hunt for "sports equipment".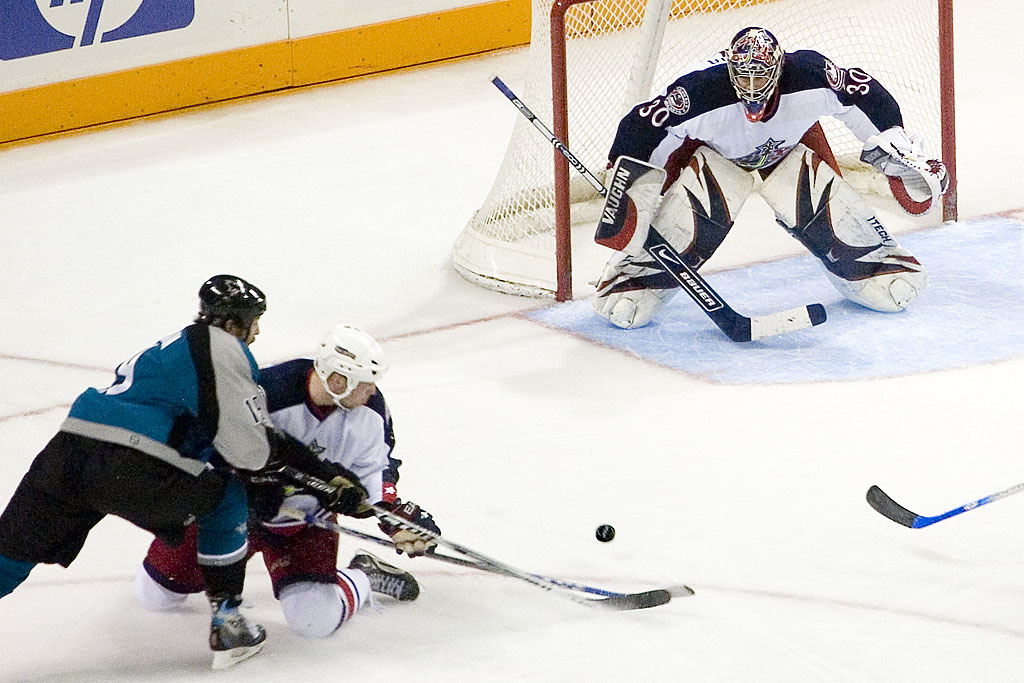
Hunted down at x1=307, y1=318, x2=394, y2=411.
